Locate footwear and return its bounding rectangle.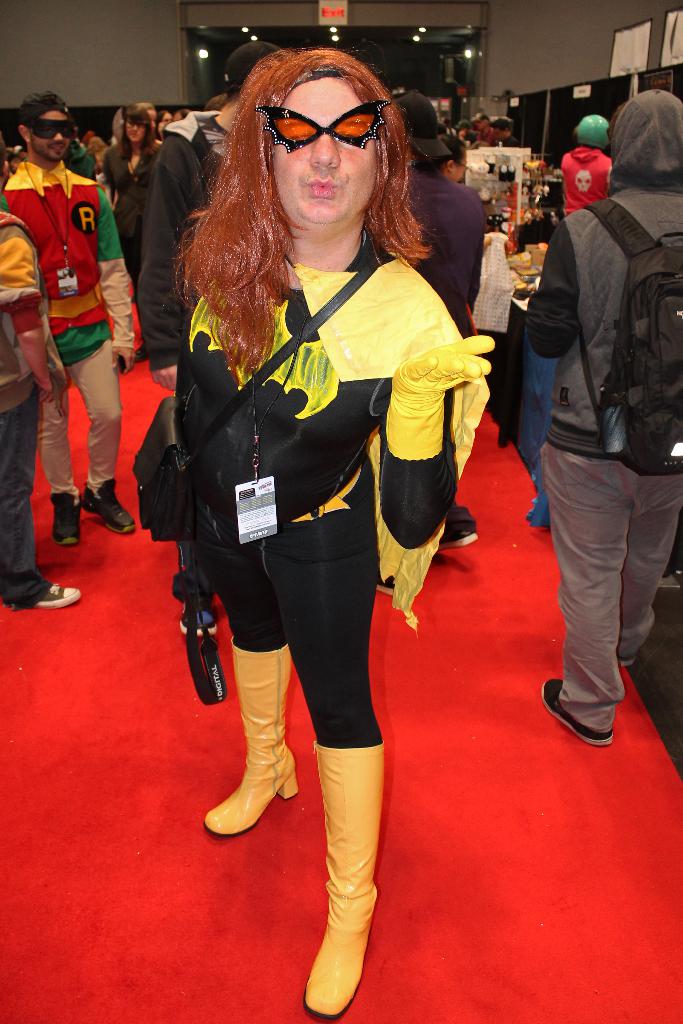
bbox=(539, 680, 607, 746).
